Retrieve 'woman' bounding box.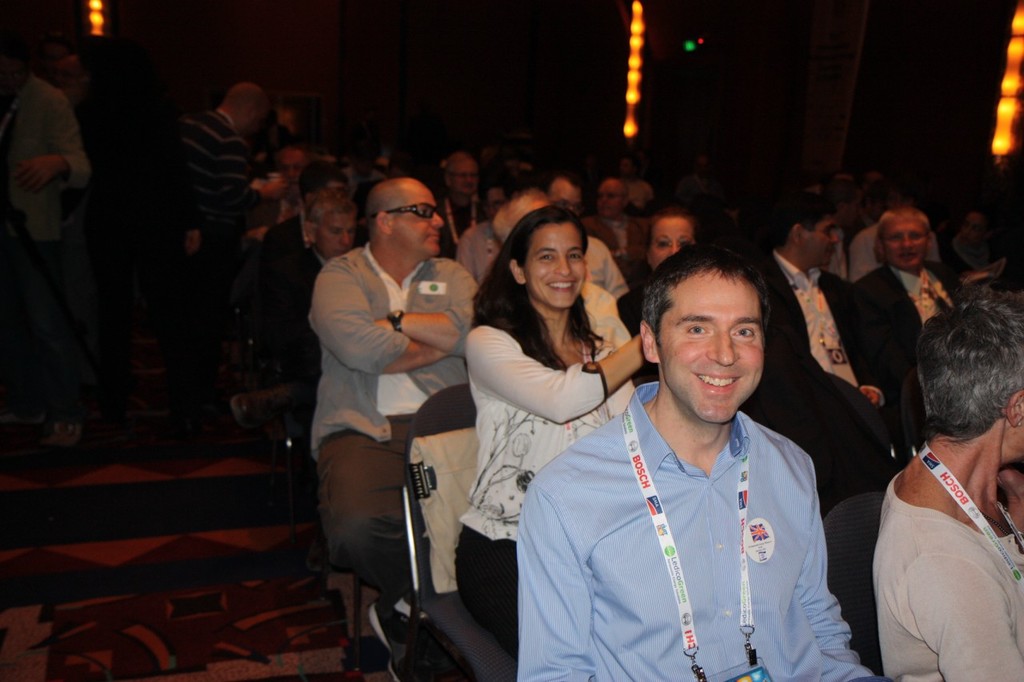
Bounding box: [625,223,706,393].
